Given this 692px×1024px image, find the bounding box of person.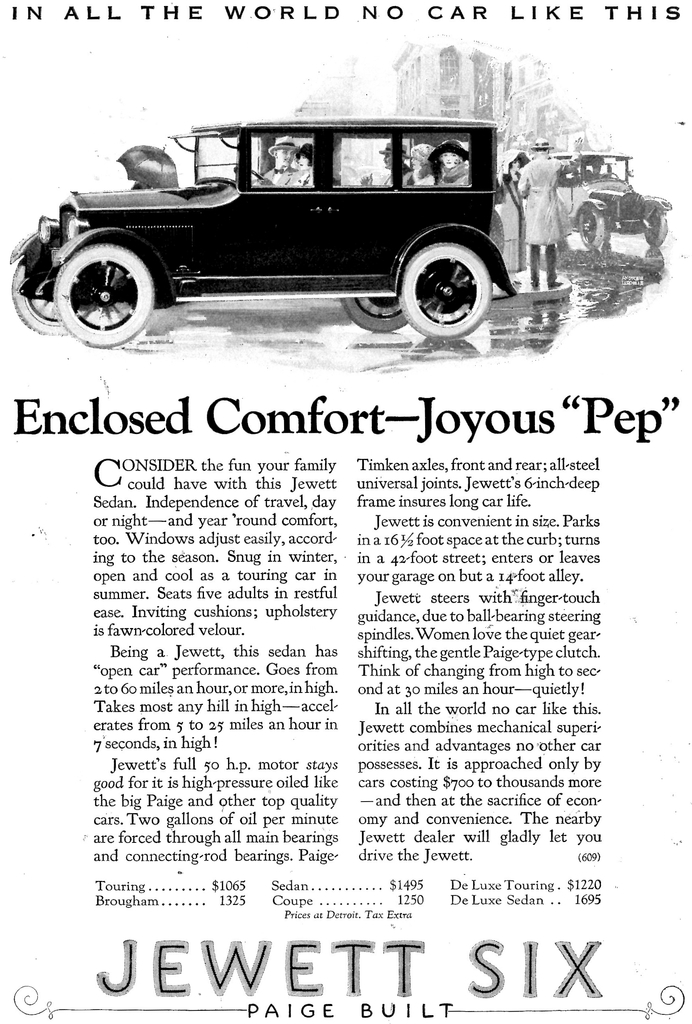
506, 159, 526, 271.
